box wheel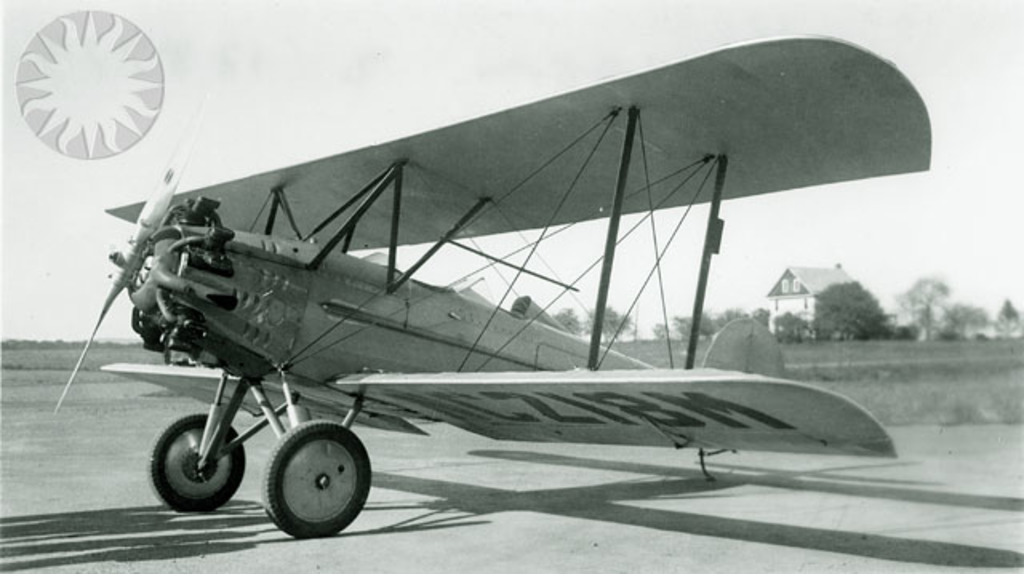
248/419/363/528
